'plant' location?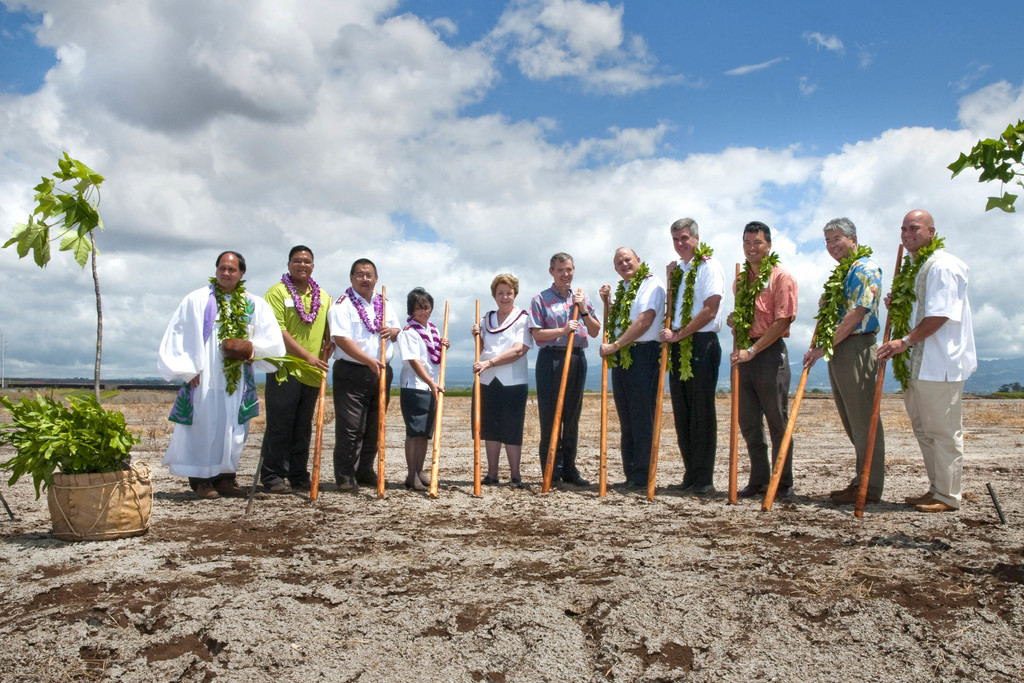
(left=4, top=370, right=163, bottom=528)
